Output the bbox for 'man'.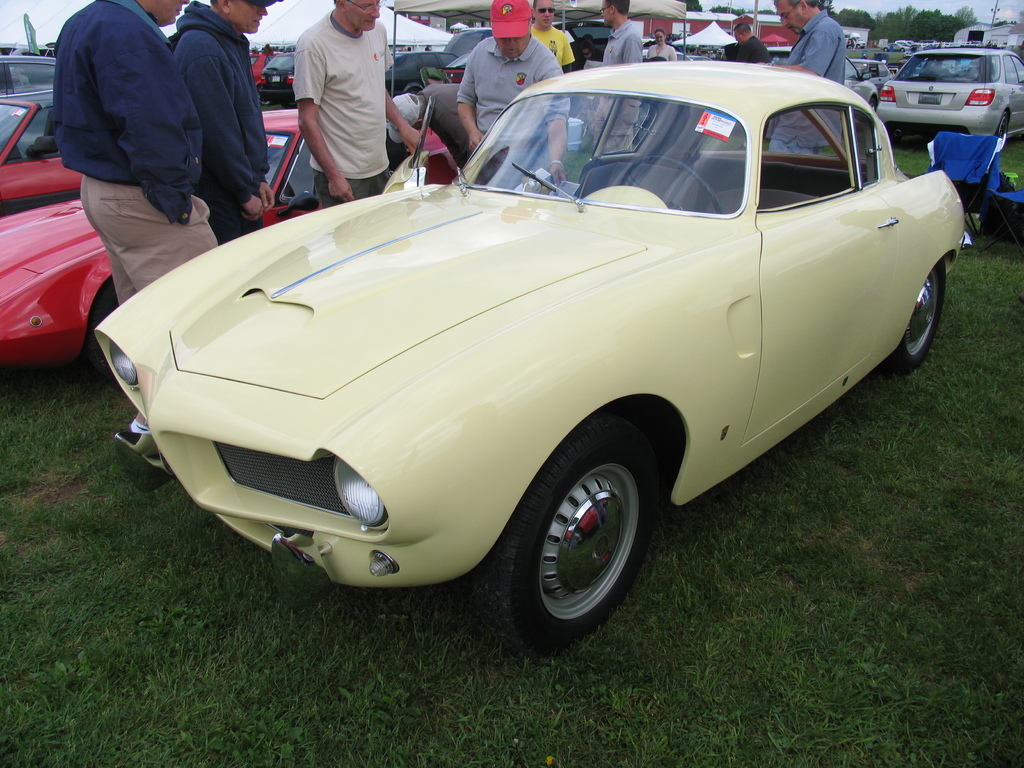
select_region(601, 0, 644, 63).
